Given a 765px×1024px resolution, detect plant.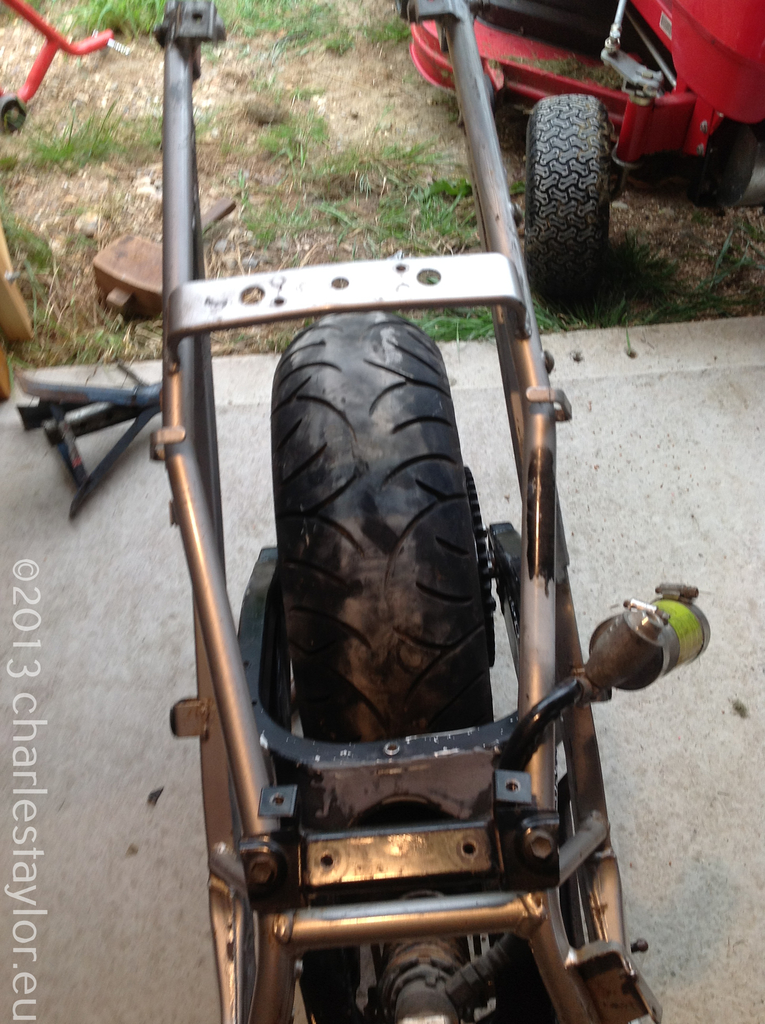
<box>422,308,494,338</box>.
